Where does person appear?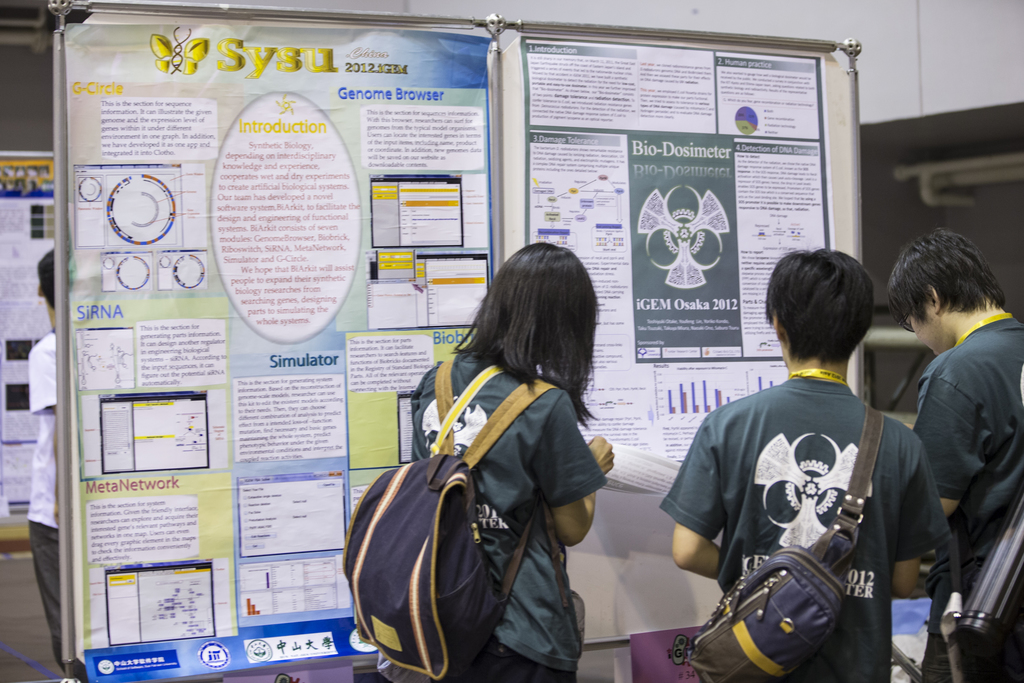
Appears at BBox(28, 249, 65, 675).
